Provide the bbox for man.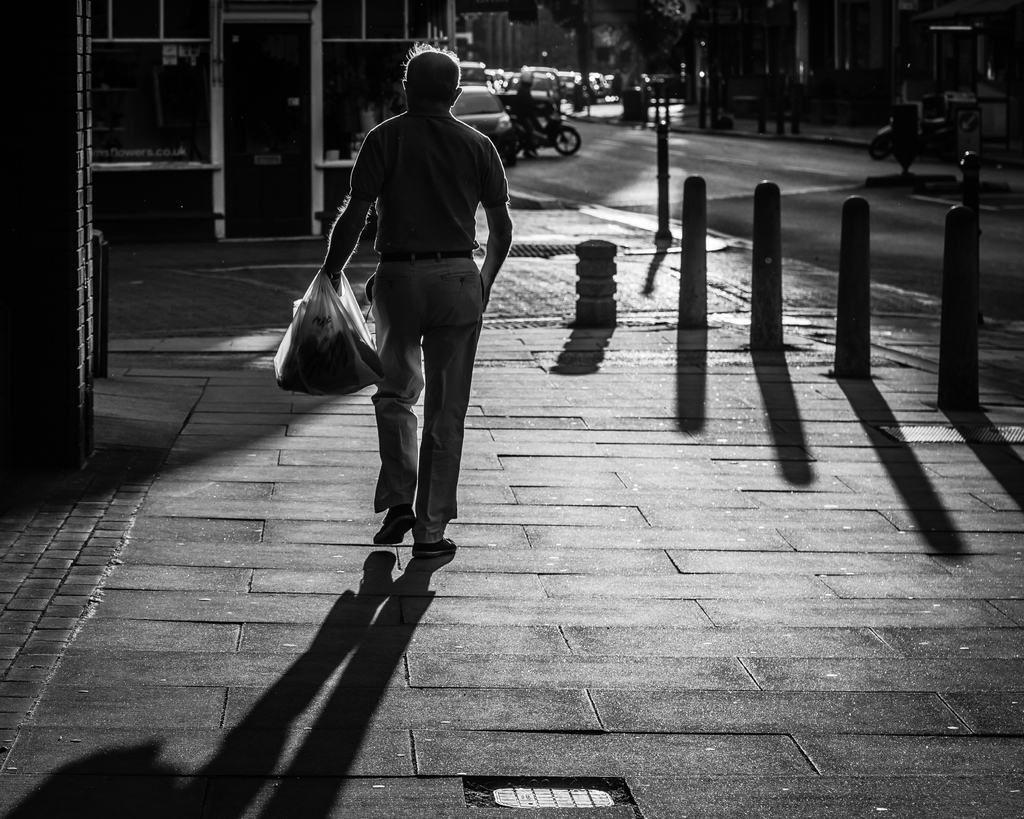
region(511, 68, 550, 156).
